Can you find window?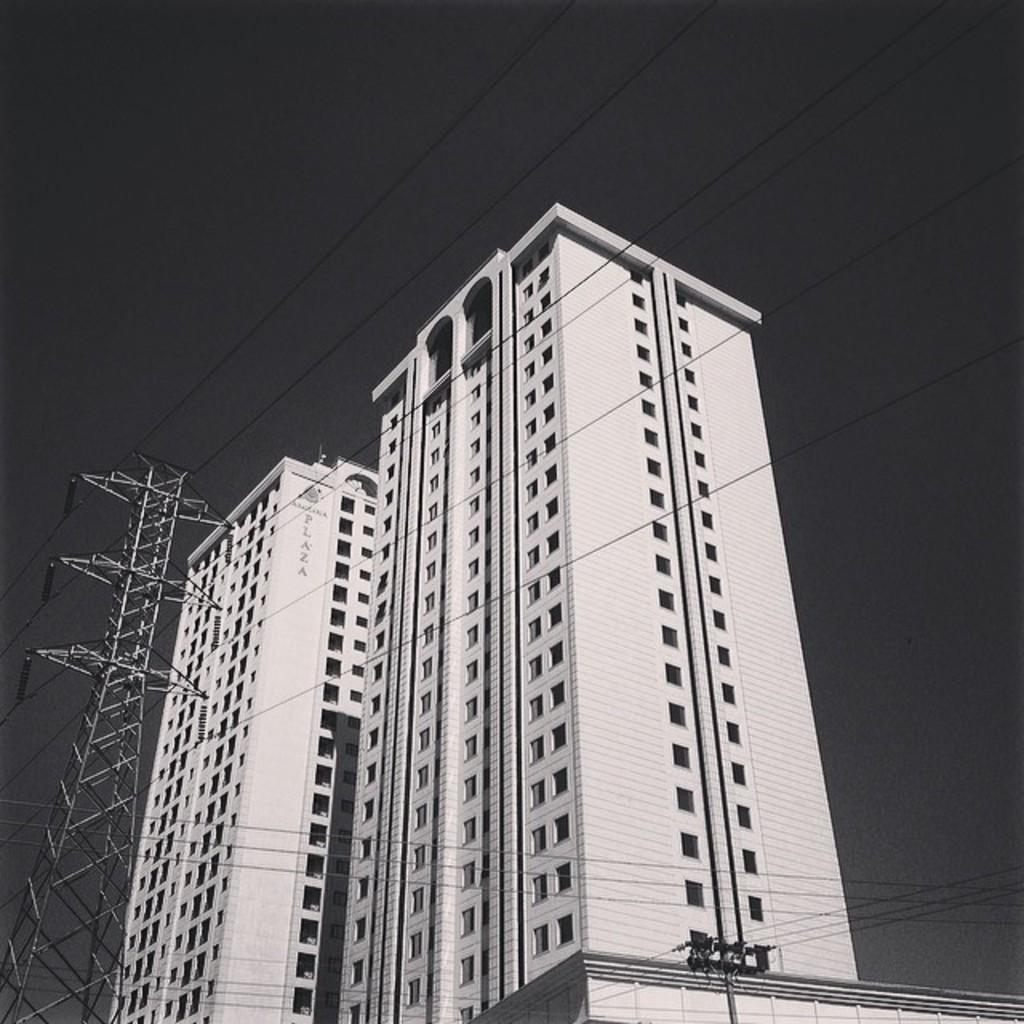
Yes, bounding box: {"x1": 330, "y1": 582, "x2": 350, "y2": 600}.
